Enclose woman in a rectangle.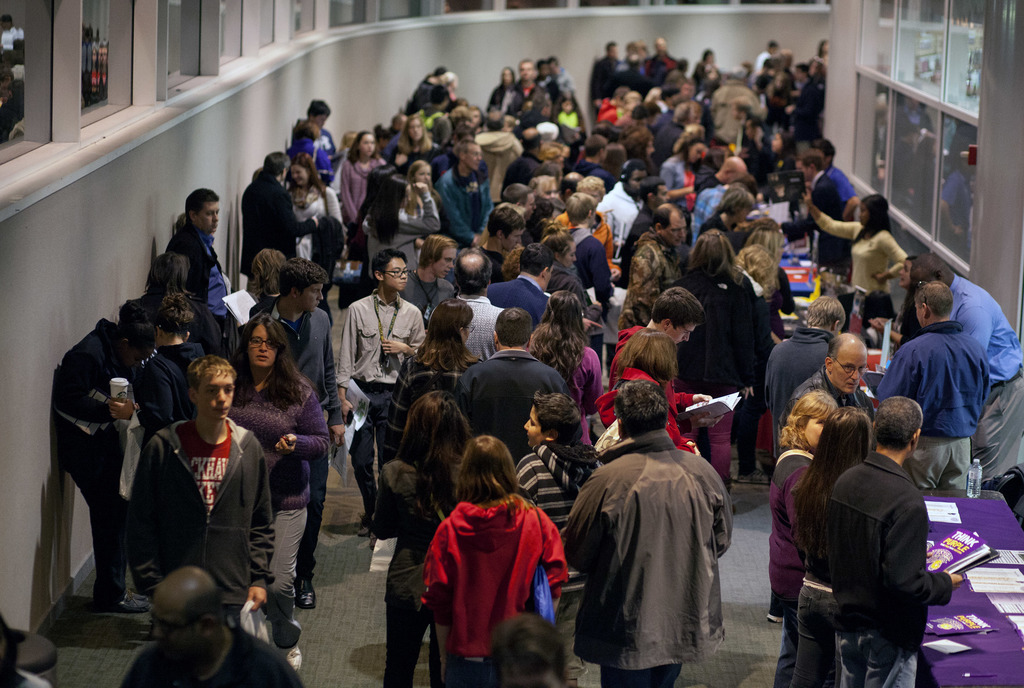
(751, 213, 803, 353).
